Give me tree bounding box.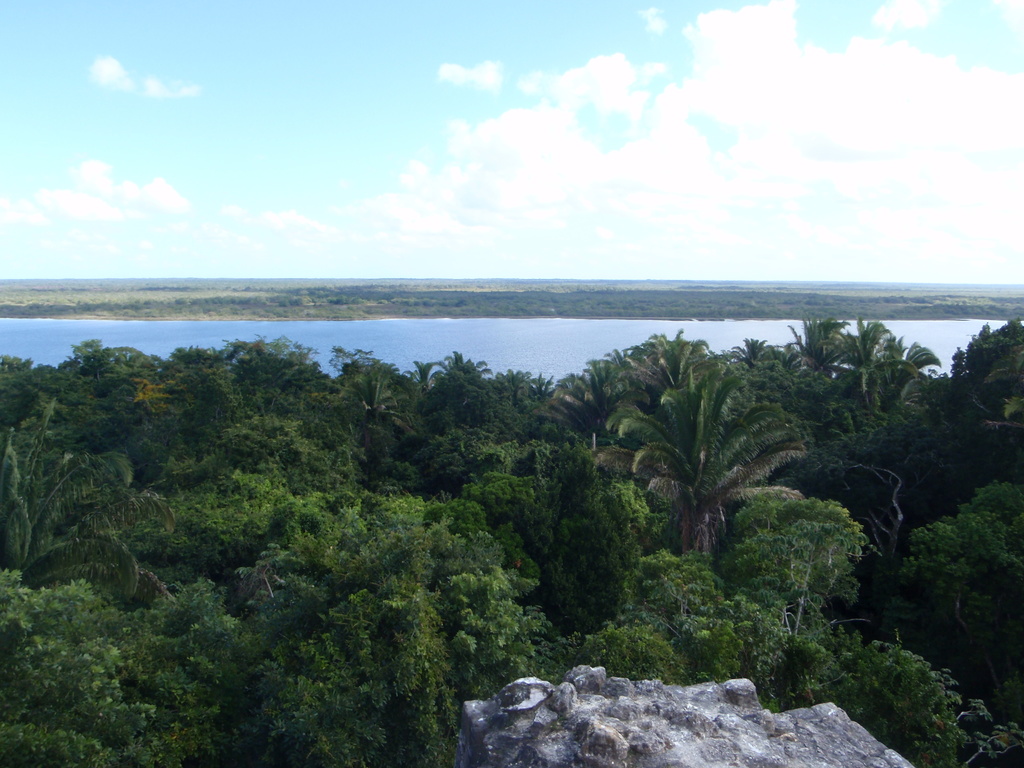
bbox=(561, 319, 794, 617).
